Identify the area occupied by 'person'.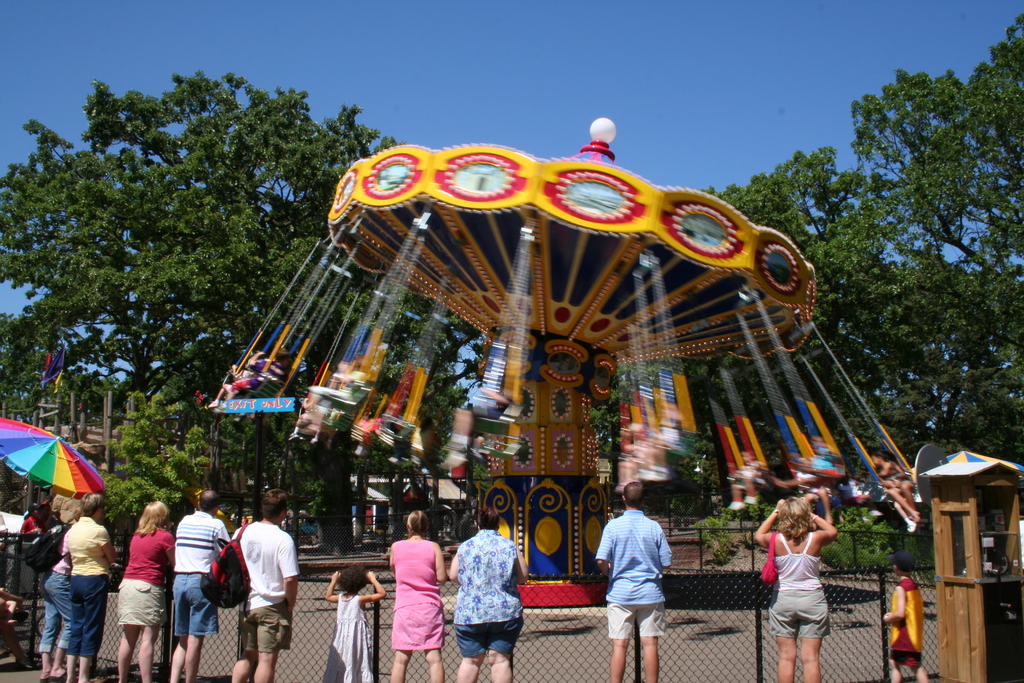
Area: (left=329, top=566, right=385, bottom=682).
